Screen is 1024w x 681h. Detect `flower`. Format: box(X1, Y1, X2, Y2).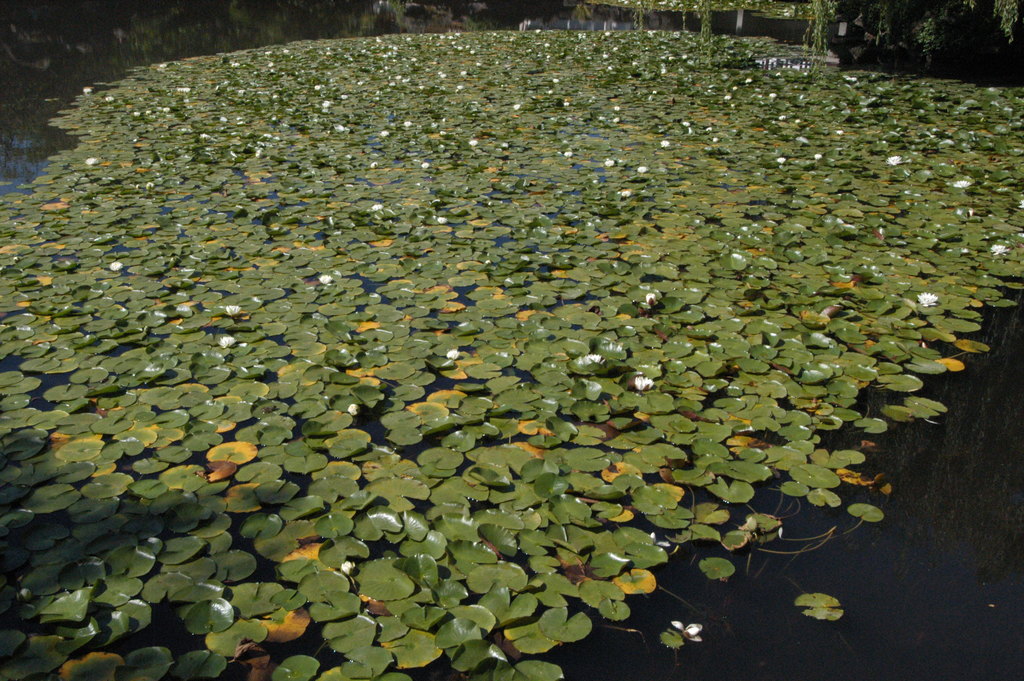
box(917, 289, 938, 304).
